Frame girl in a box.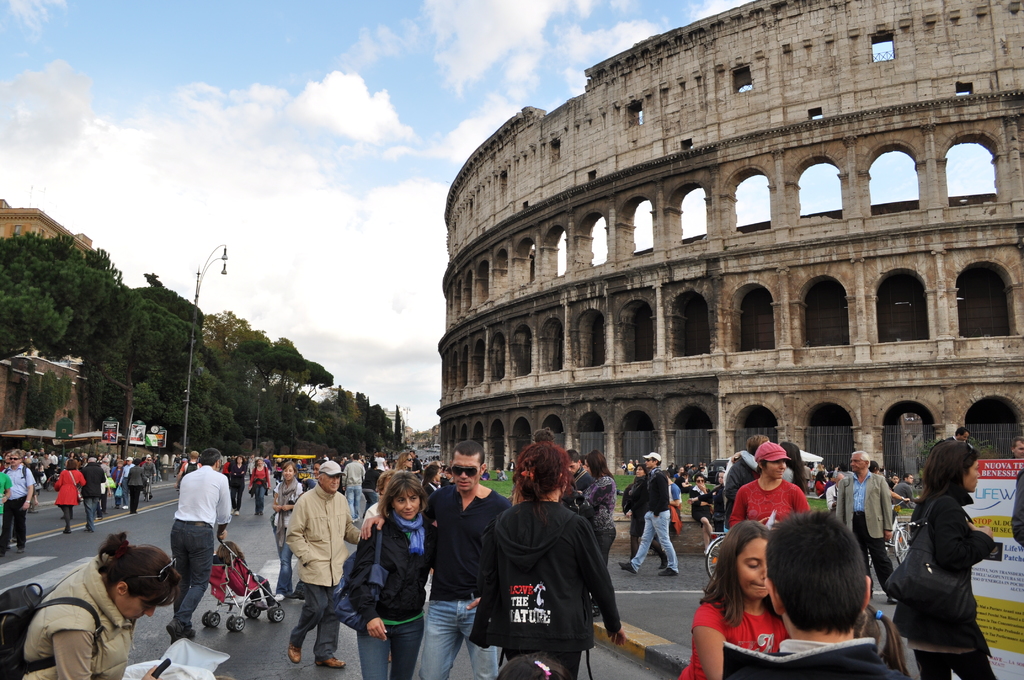
pyautogui.locateOnScreen(680, 517, 788, 679).
